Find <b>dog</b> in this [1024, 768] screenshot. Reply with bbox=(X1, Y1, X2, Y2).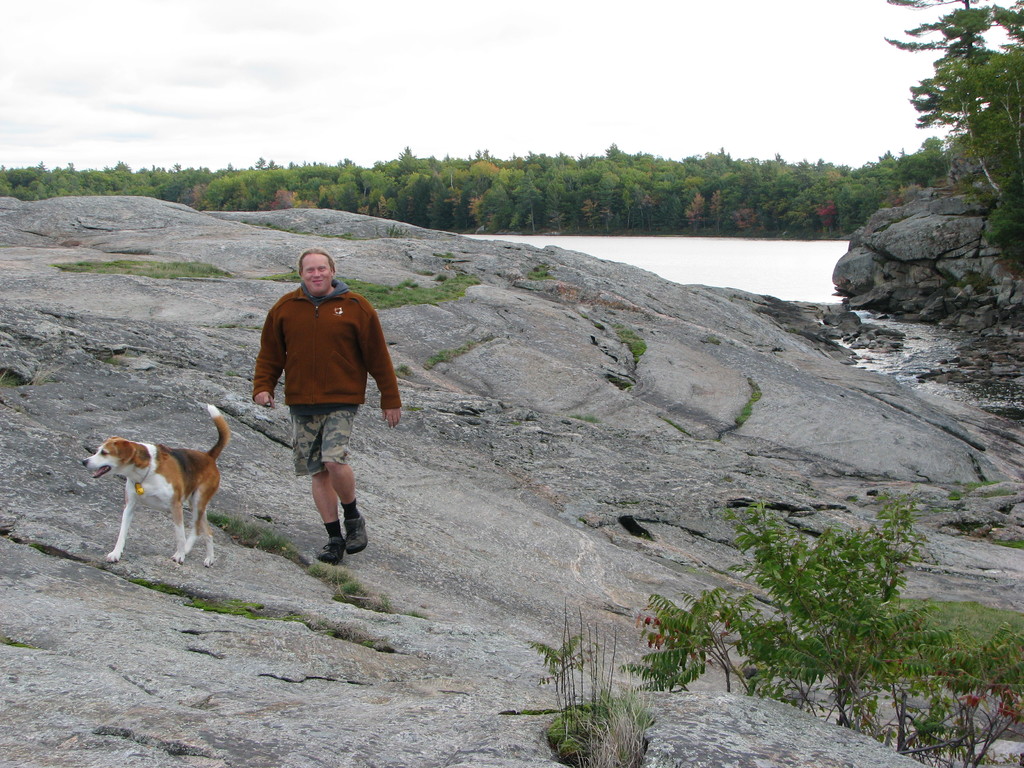
bbox=(82, 407, 234, 570).
